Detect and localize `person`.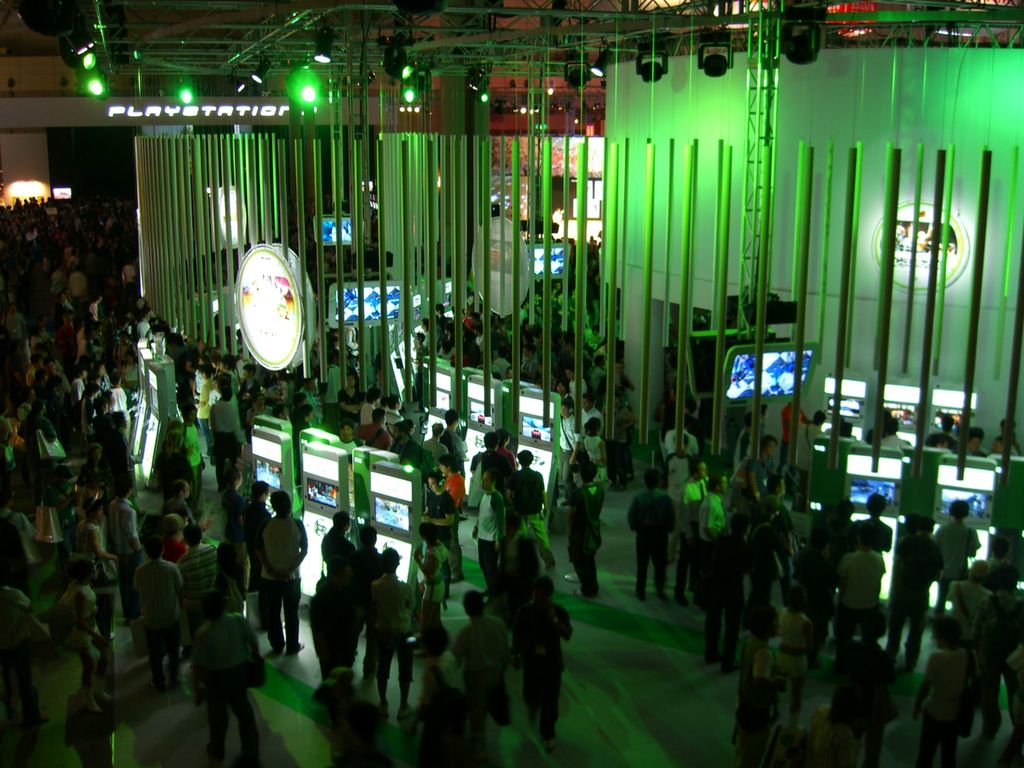
Localized at [457, 592, 508, 724].
